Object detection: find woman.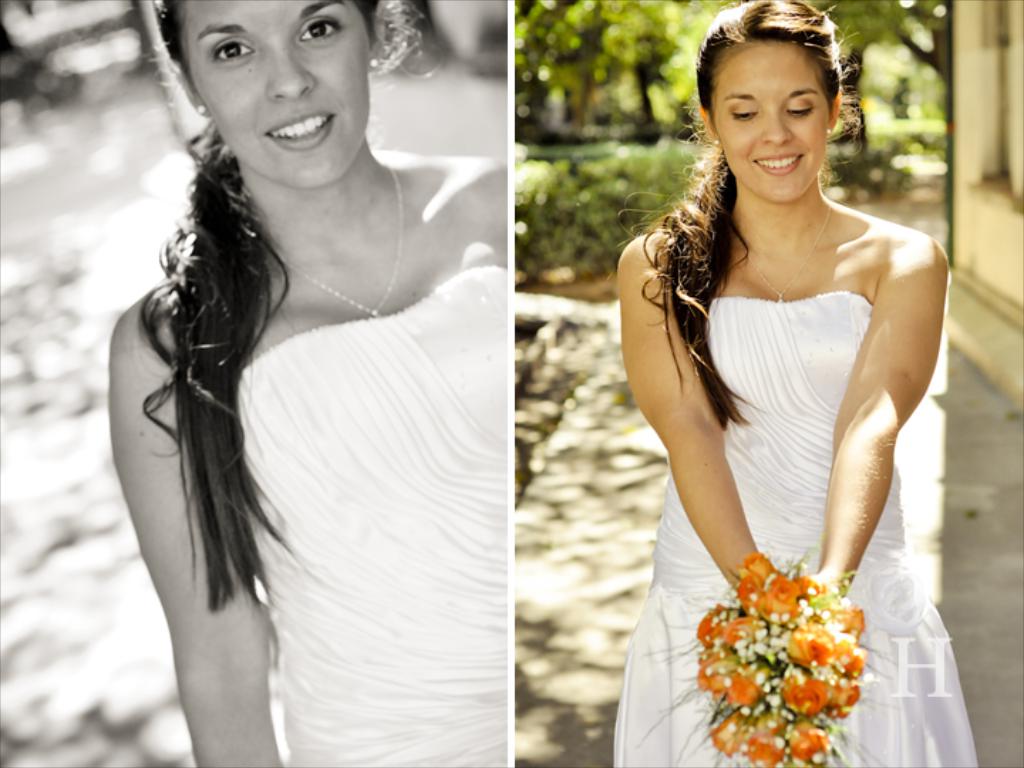
bbox=[614, 0, 976, 767].
